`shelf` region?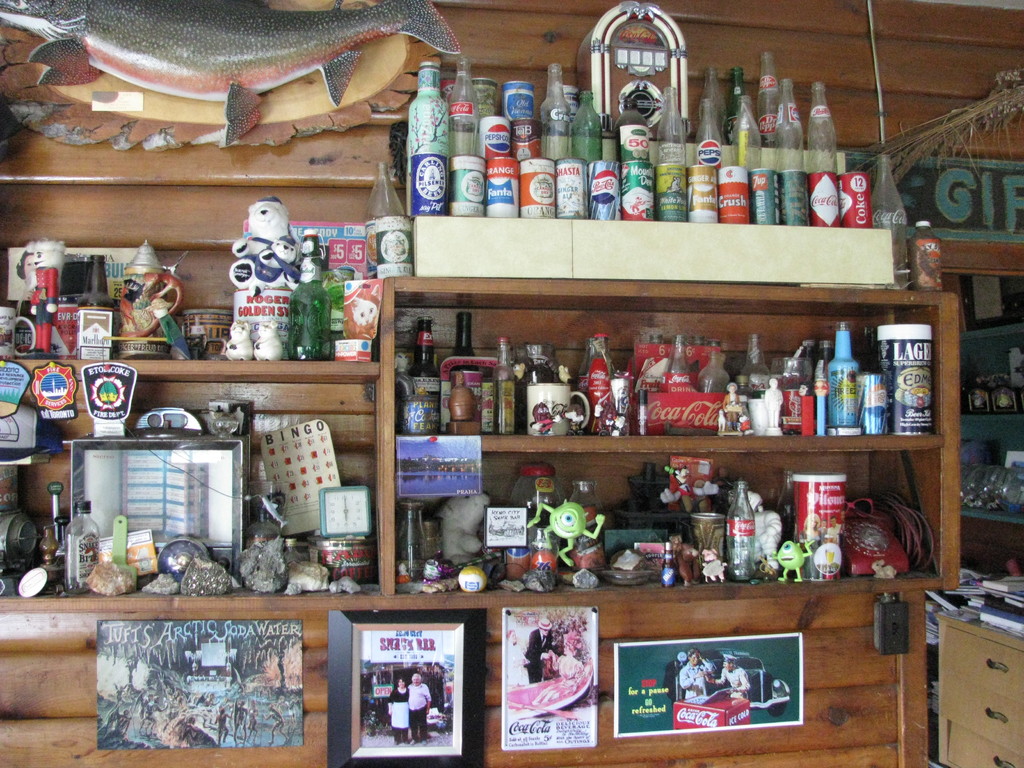
<box>0,275,956,620</box>
